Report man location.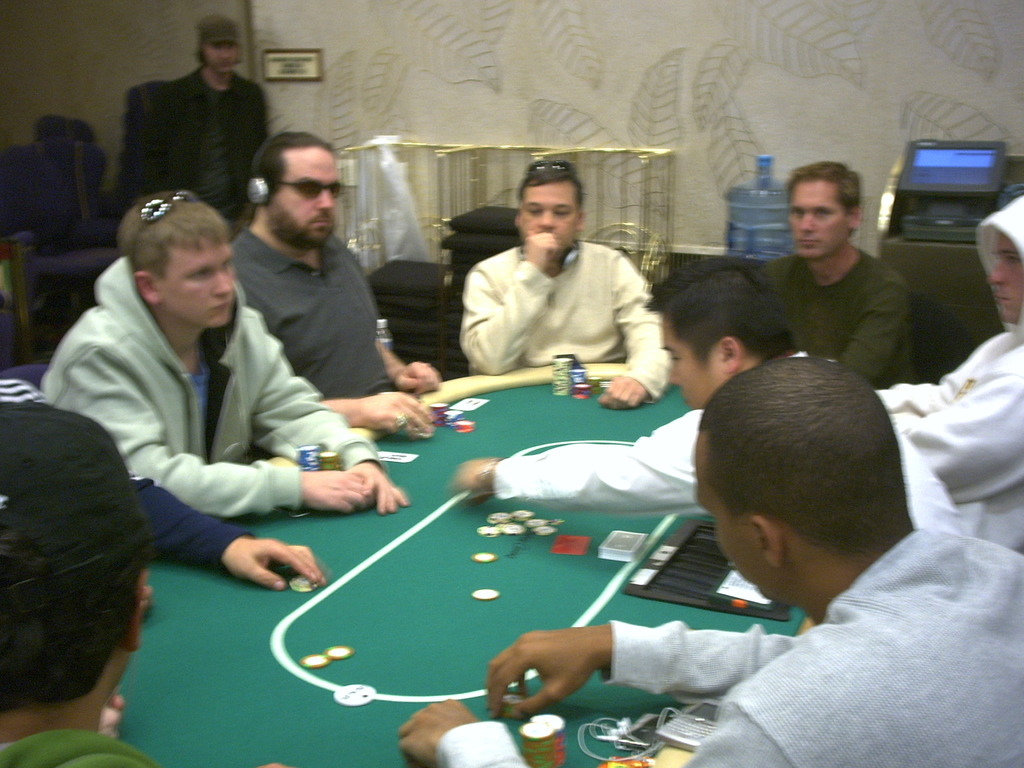
Report: pyautogui.locateOnScreen(452, 254, 966, 531).
